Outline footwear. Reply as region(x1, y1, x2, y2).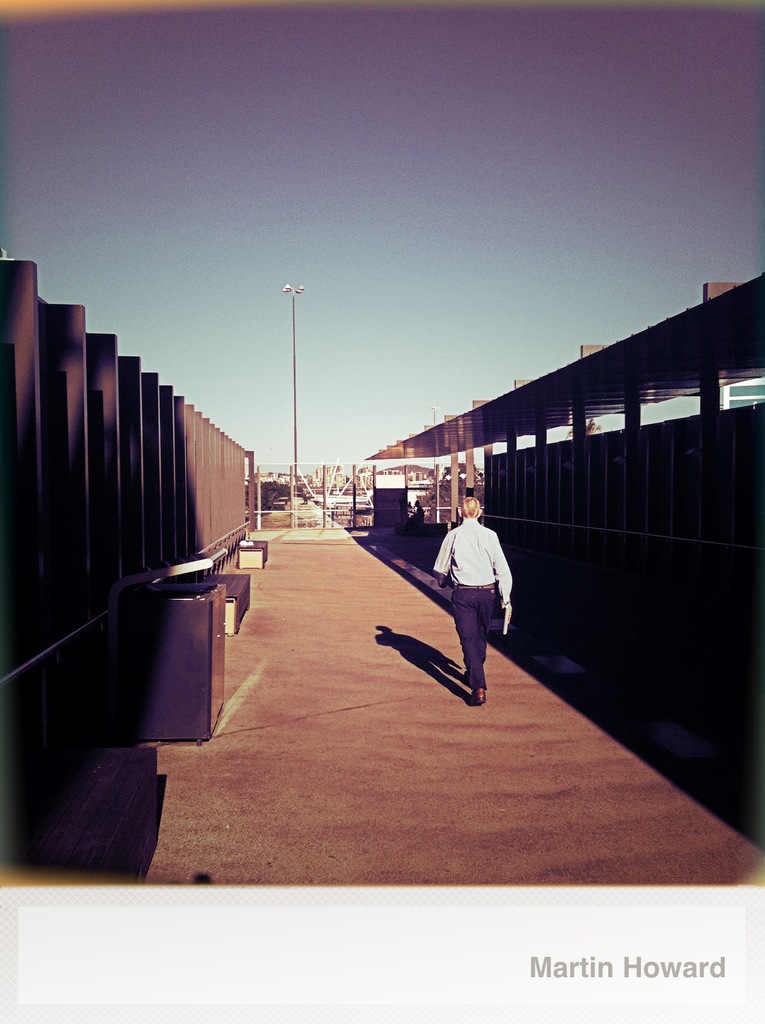
region(457, 680, 489, 708).
